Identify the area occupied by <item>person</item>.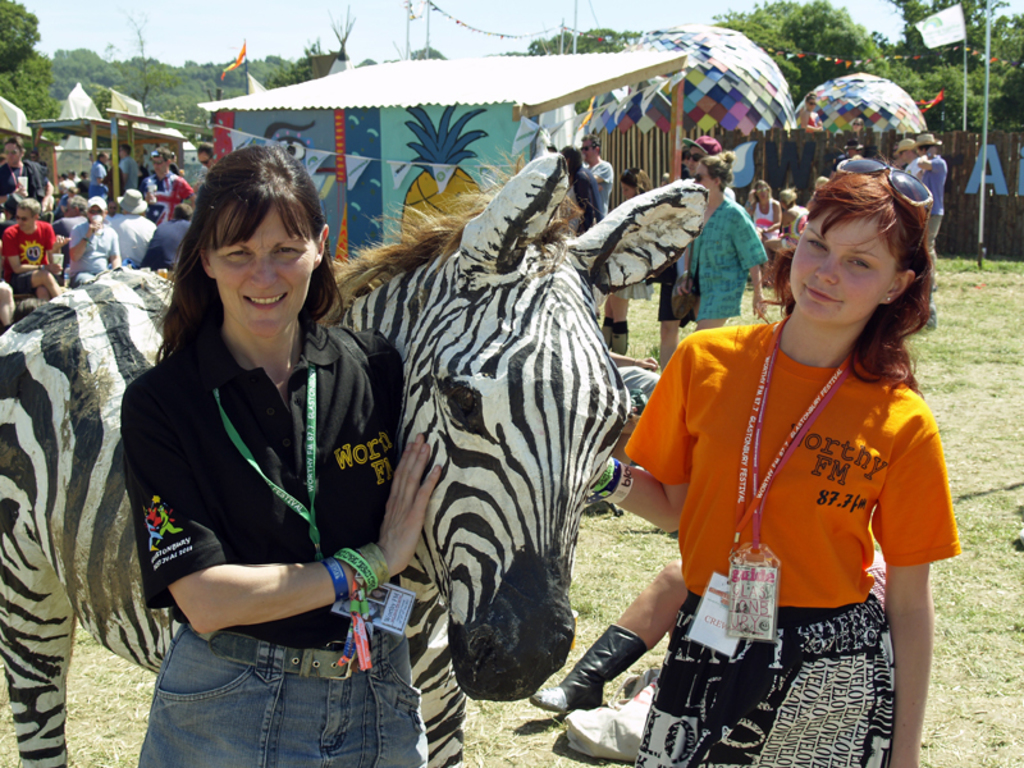
Area: left=681, top=156, right=769, bottom=330.
